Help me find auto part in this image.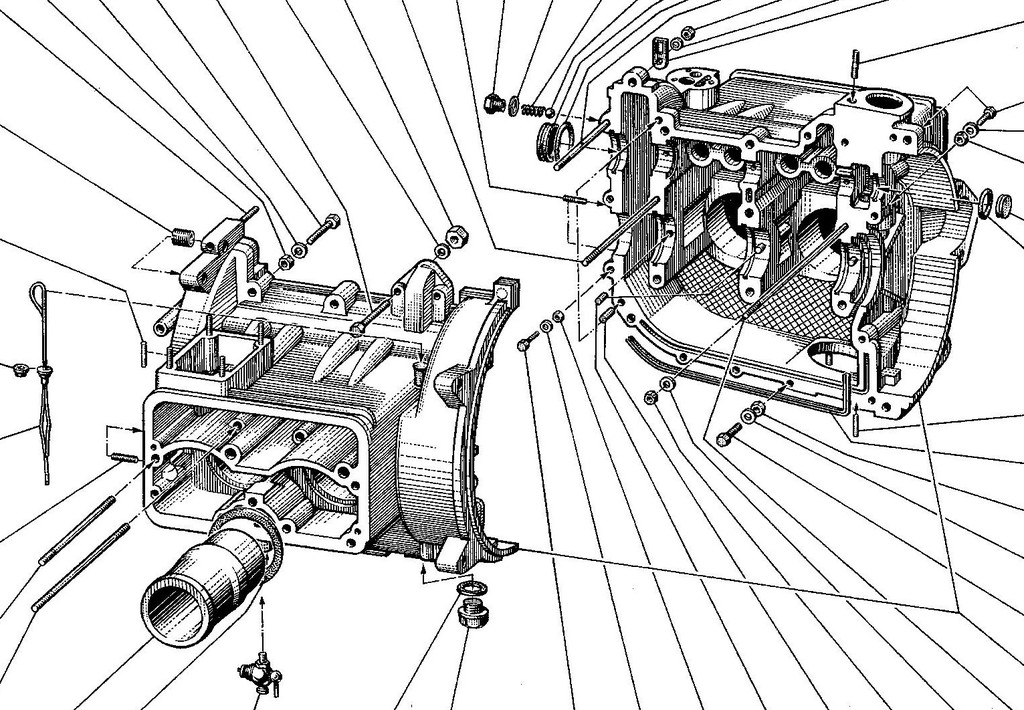
Found it: bbox=[237, 649, 286, 705].
